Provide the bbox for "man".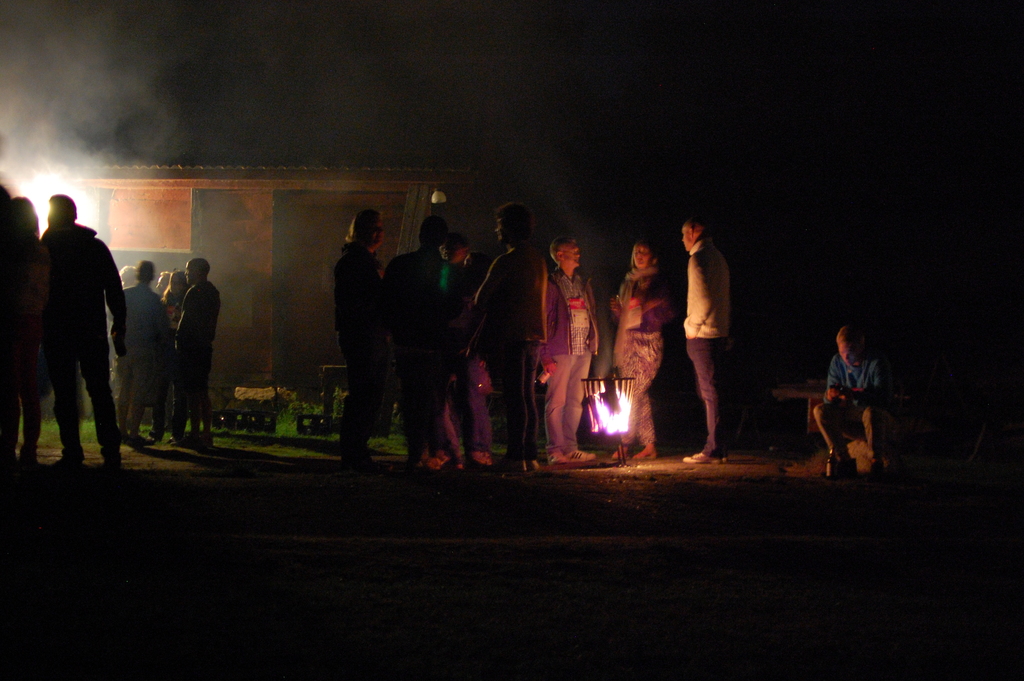
(158, 240, 213, 452).
